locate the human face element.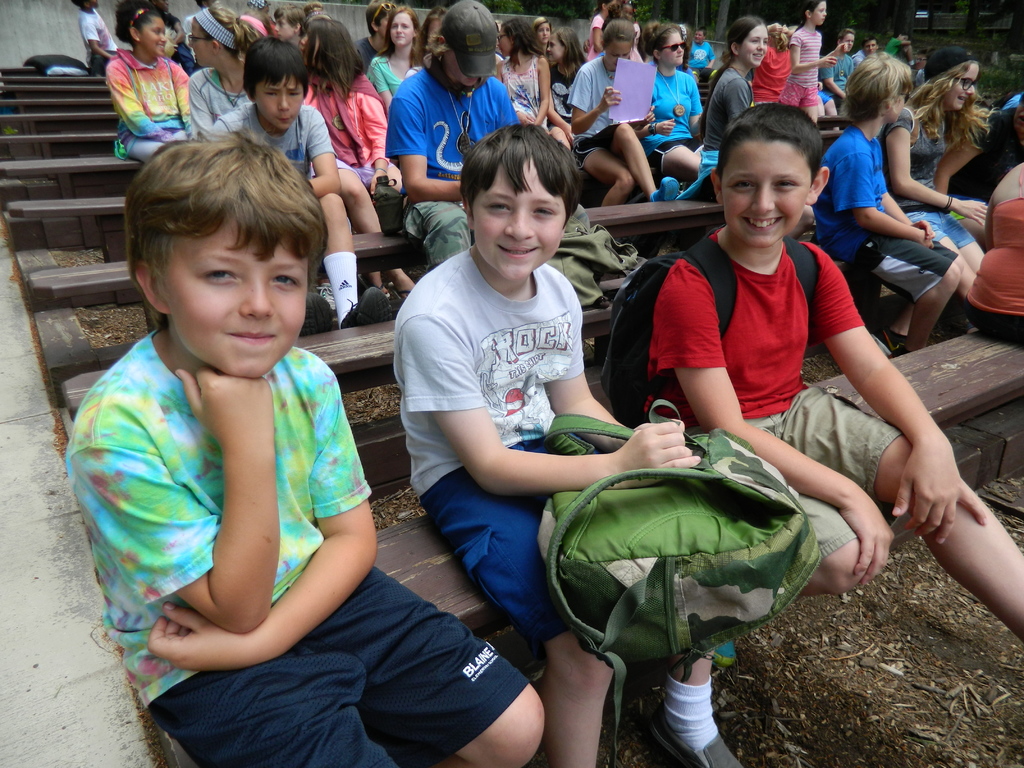
Element bbox: bbox(545, 34, 564, 63).
